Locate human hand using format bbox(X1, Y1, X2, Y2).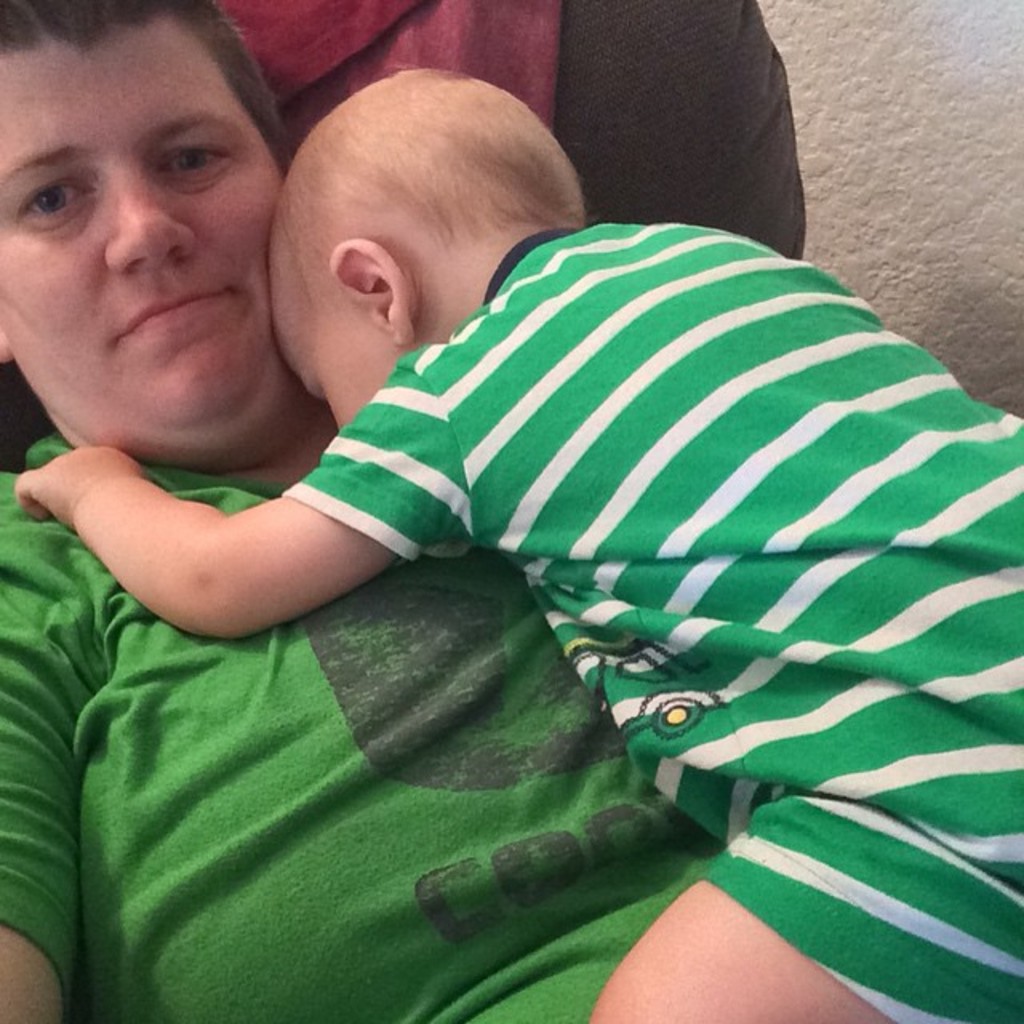
bbox(10, 442, 142, 525).
